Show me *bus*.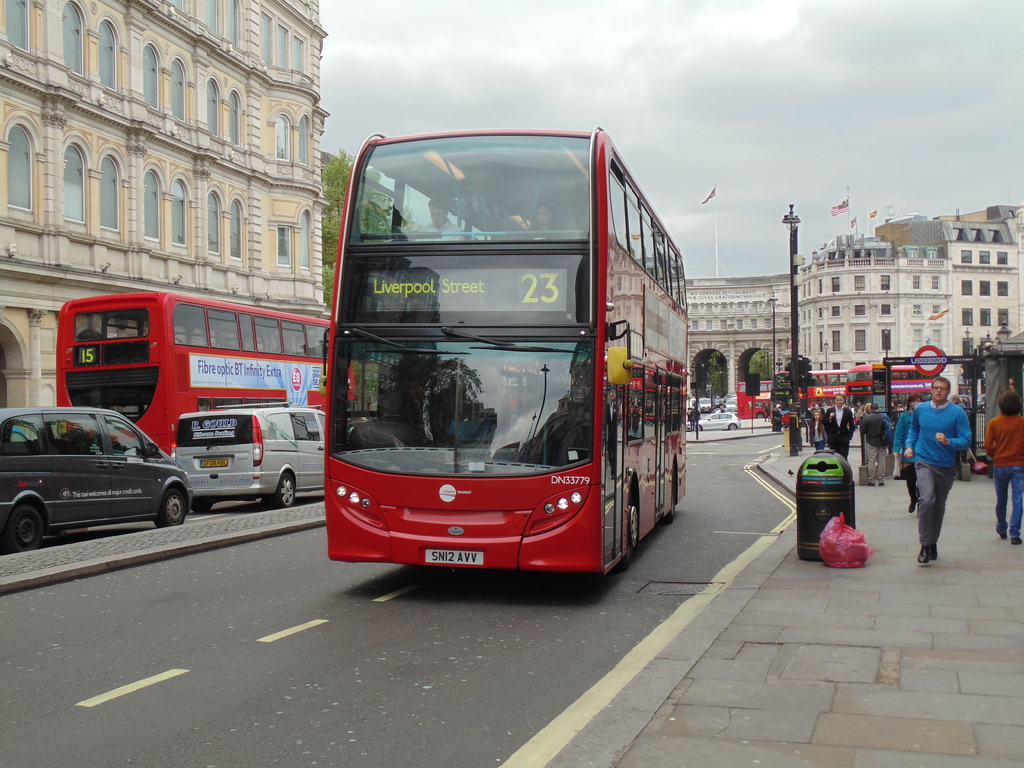
*bus* is here: box=[737, 380, 771, 418].
